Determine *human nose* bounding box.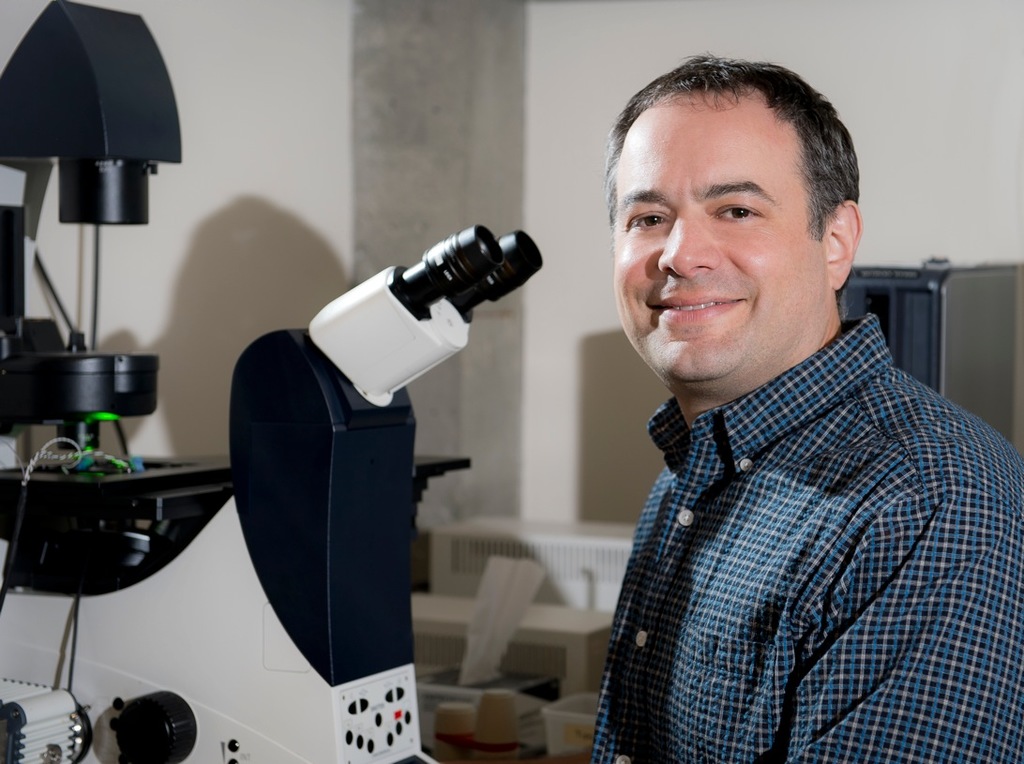
Determined: (656,213,719,280).
